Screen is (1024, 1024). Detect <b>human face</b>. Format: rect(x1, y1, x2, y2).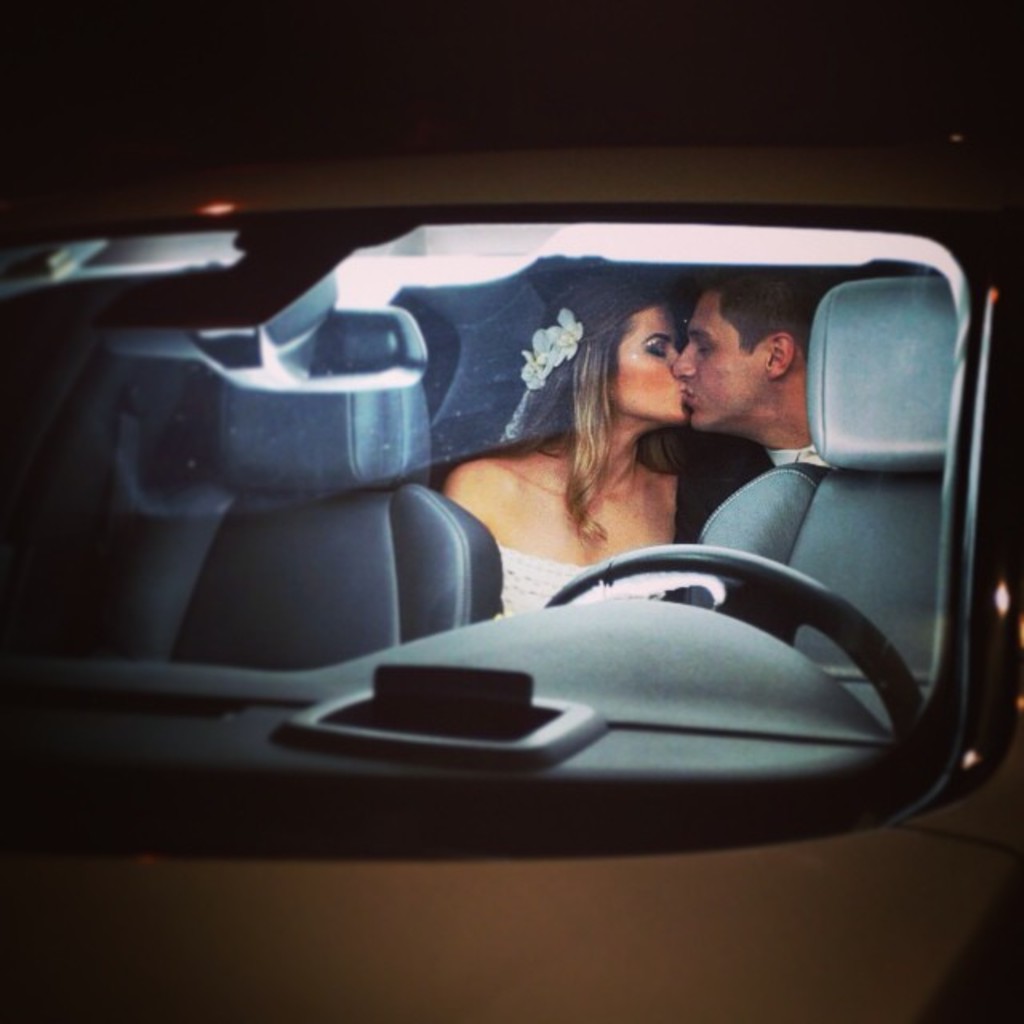
rect(670, 291, 760, 426).
